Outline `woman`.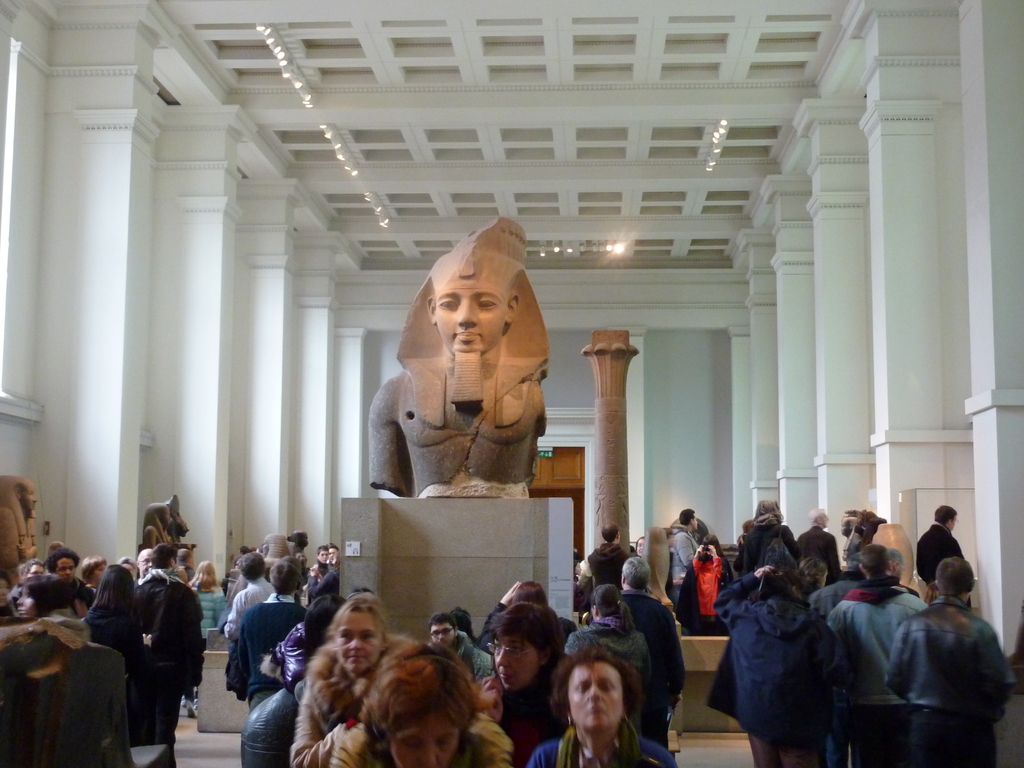
Outline: pyautogui.locateOnScreen(329, 641, 514, 767).
